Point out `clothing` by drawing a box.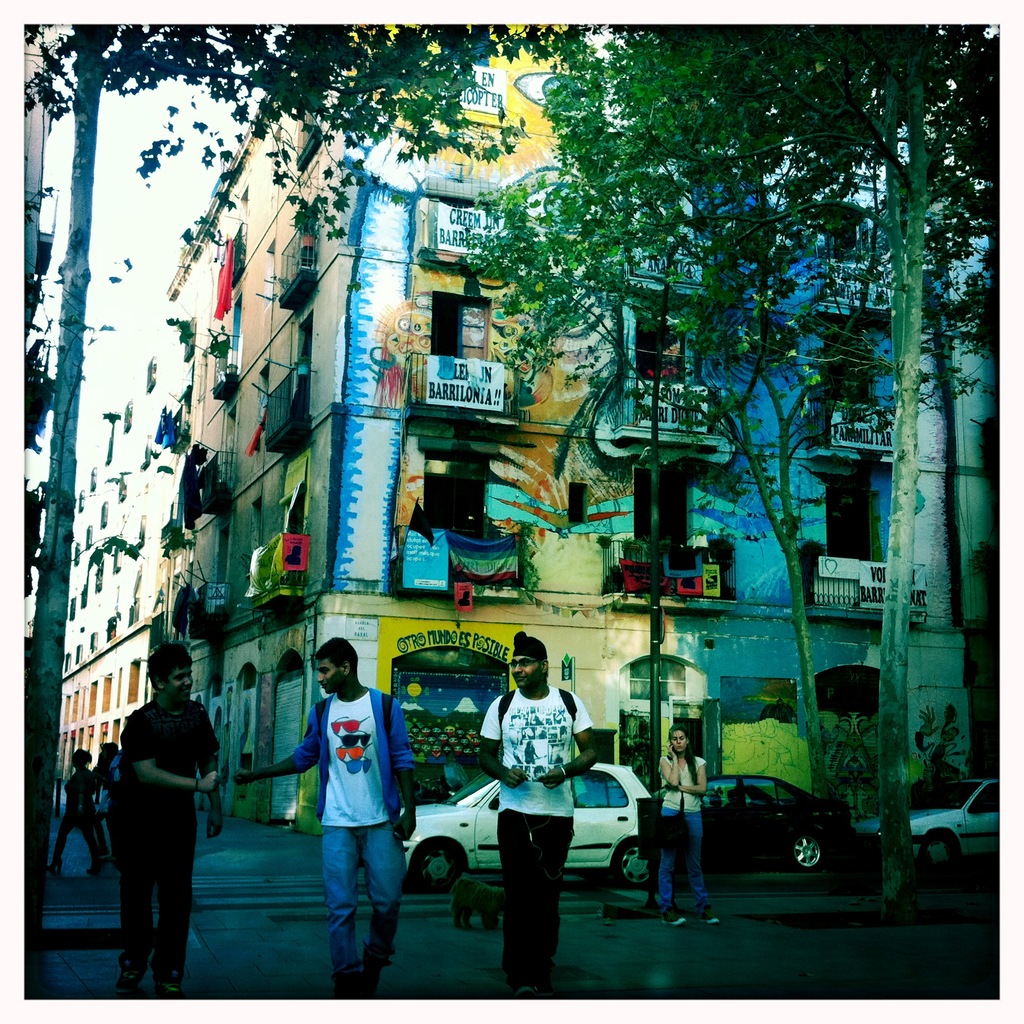
left=86, top=652, right=214, bottom=976.
